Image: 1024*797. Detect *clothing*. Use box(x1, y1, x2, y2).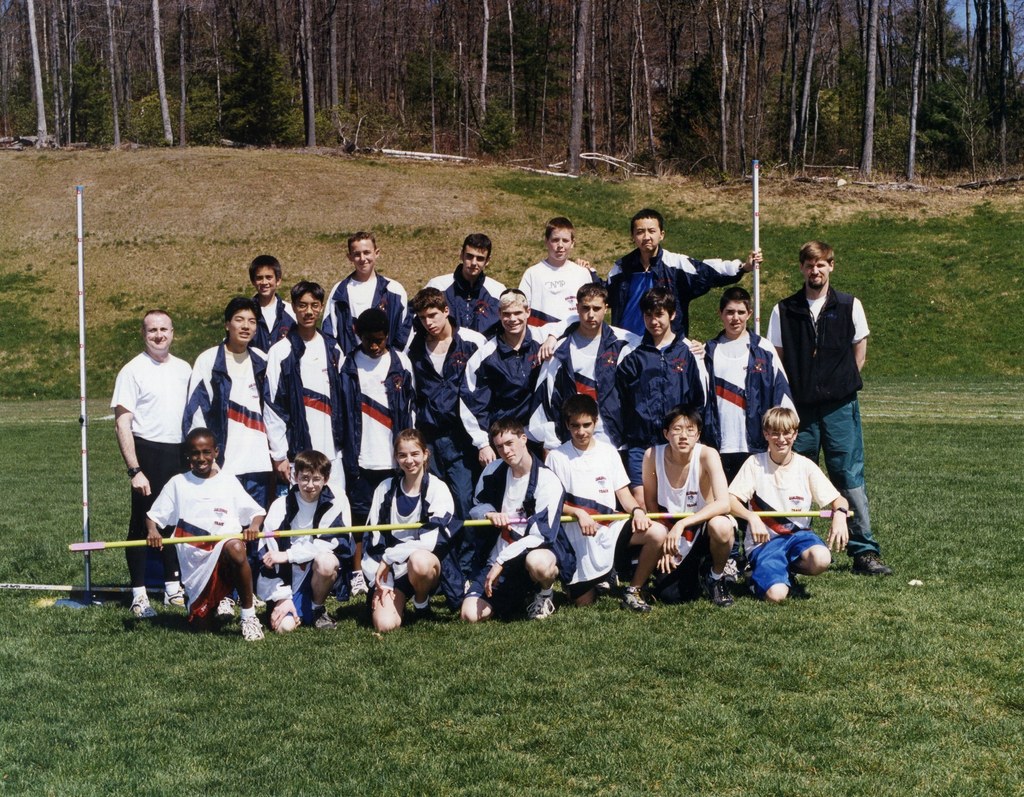
box(403, 316, 488, 522).
